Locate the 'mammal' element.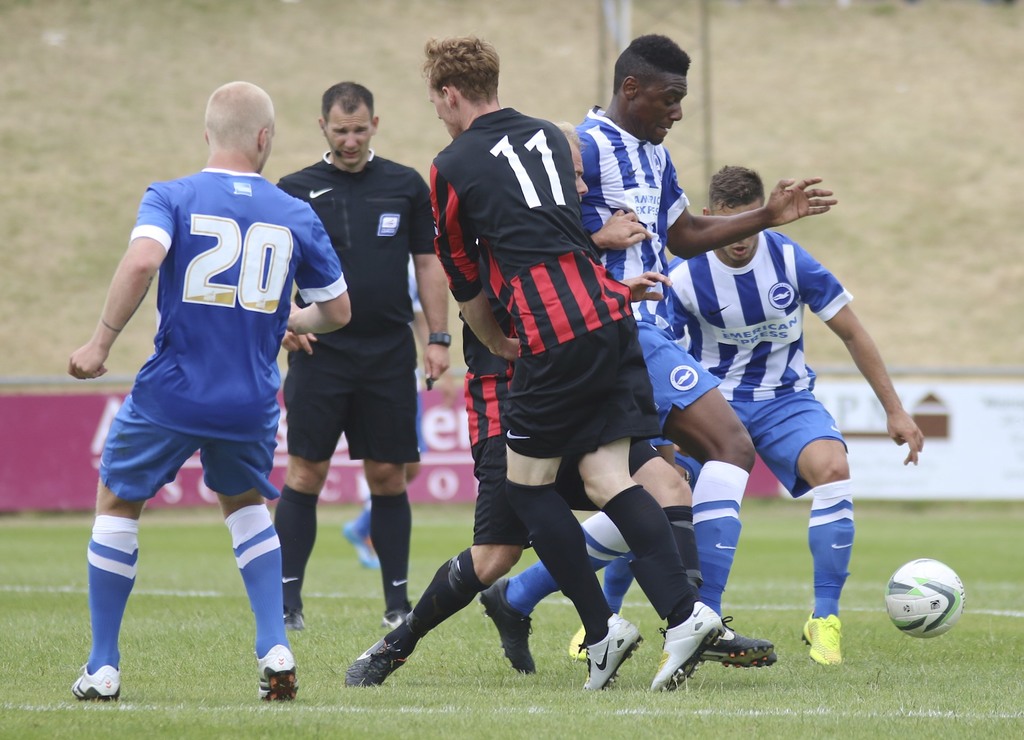
Element bbox: (479, 31, 836, 676).
